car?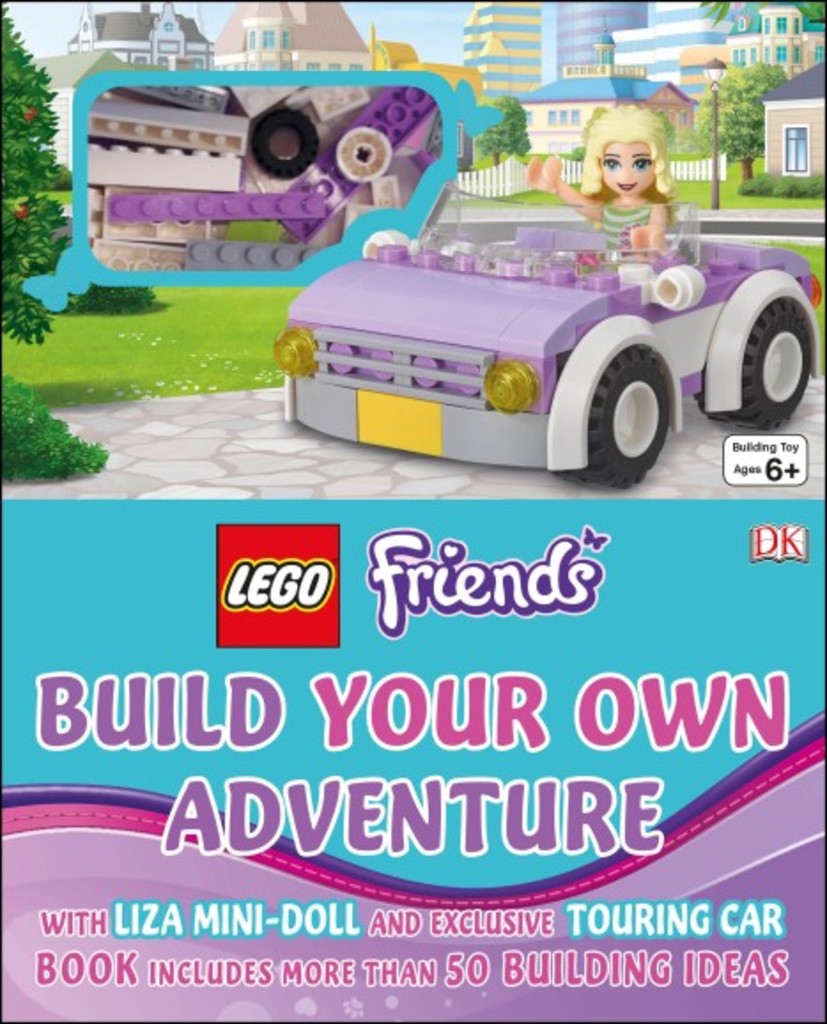
crop(271, 207, 825, 482)
